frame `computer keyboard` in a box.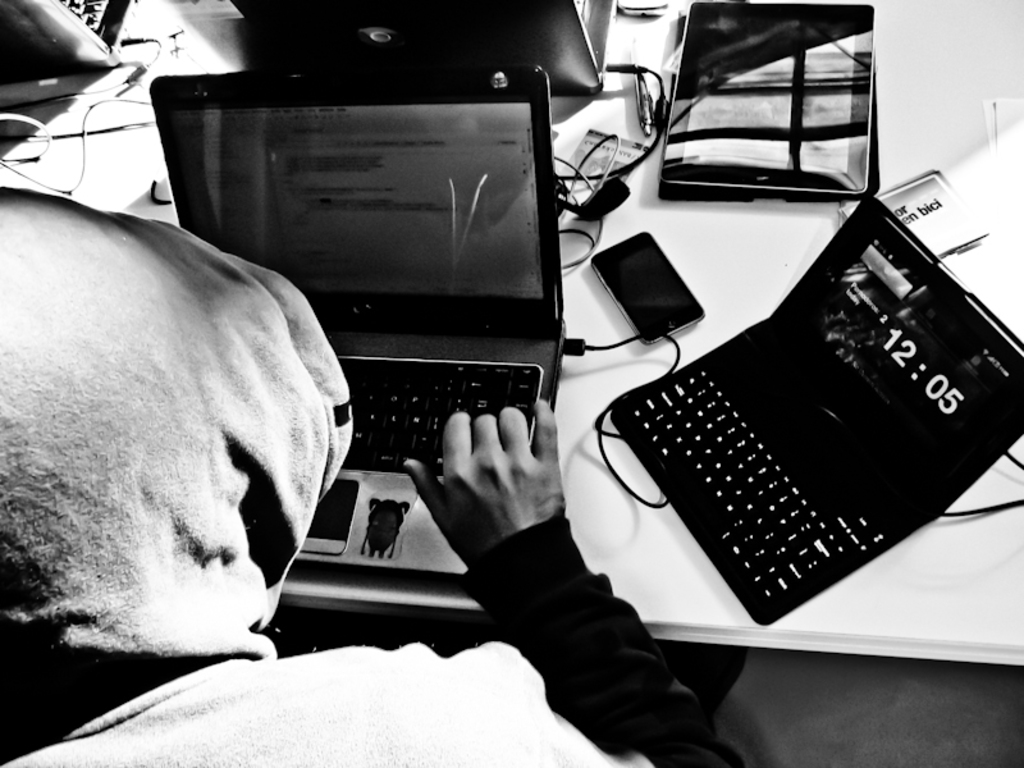
[337, 353, 541, 470].
